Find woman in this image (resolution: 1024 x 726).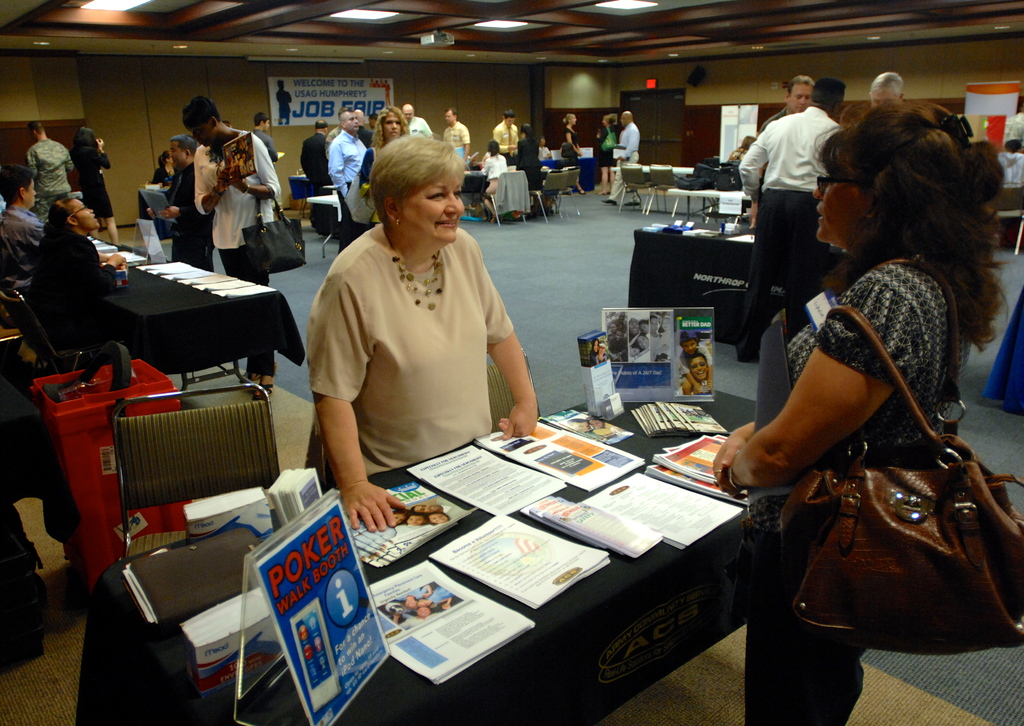
561:108:582:193.
